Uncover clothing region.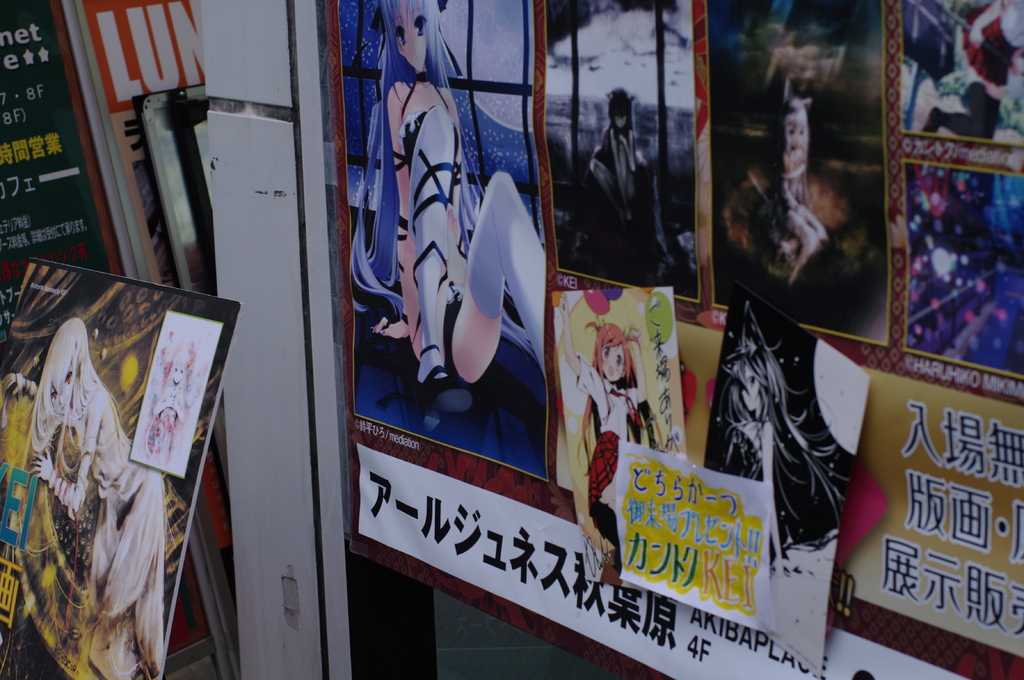
Uncovered: {"left": 339, "top": 74, "right": 568, "bottom": 499}.
